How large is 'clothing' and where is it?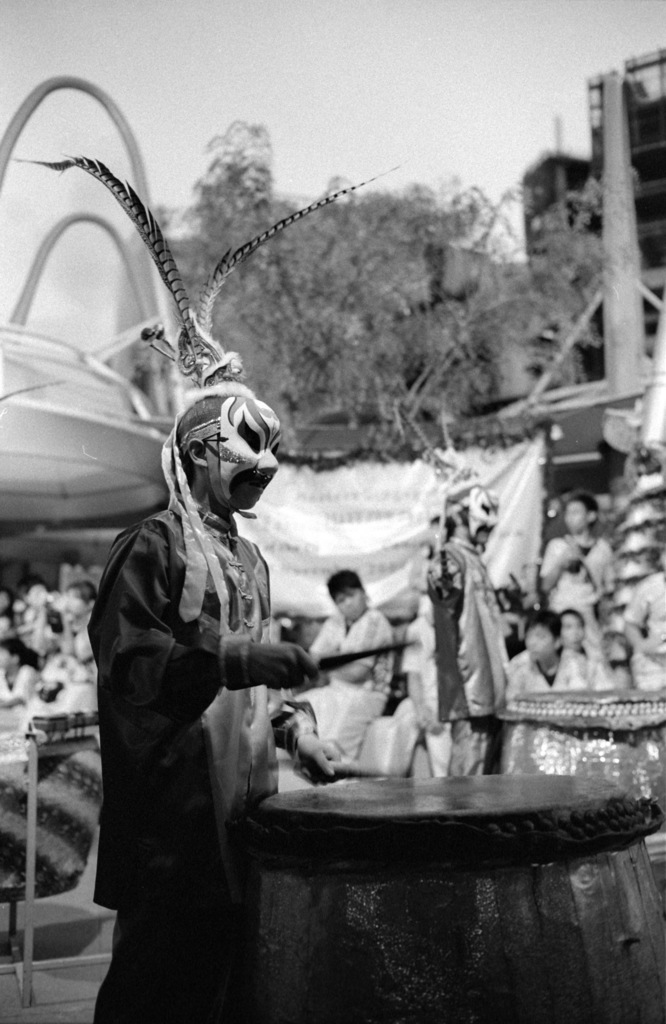
Bounding box: [503,650,622,696].
